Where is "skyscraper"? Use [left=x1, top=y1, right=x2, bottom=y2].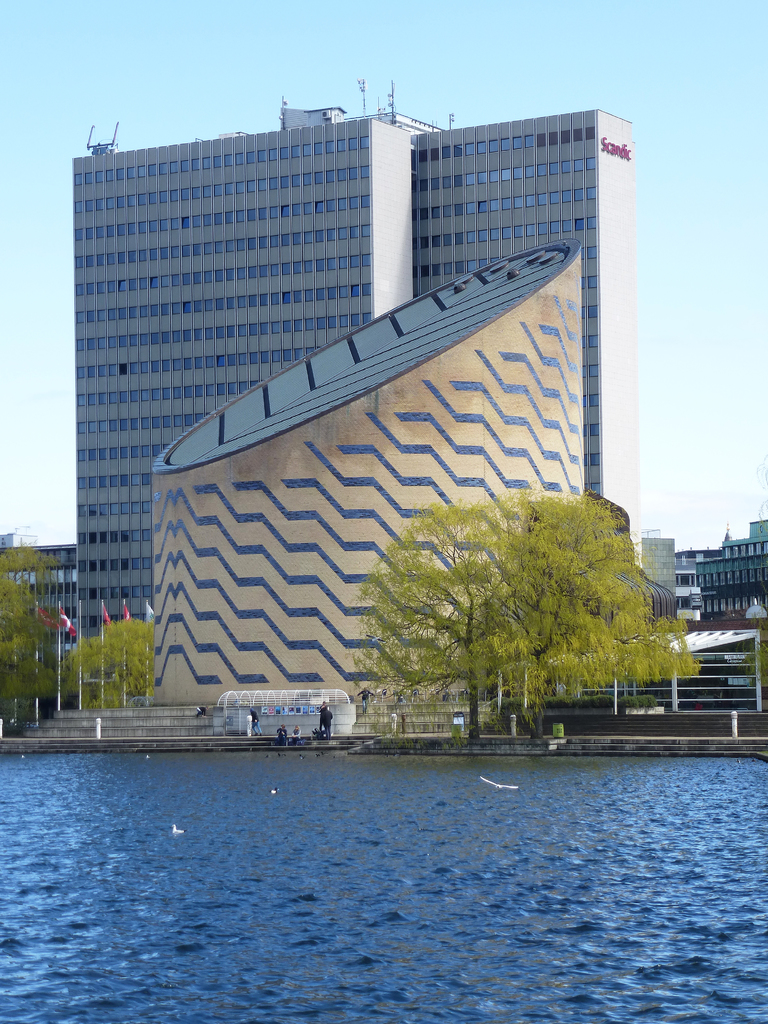
[left=70, top=80, right=615, bottom=594].
